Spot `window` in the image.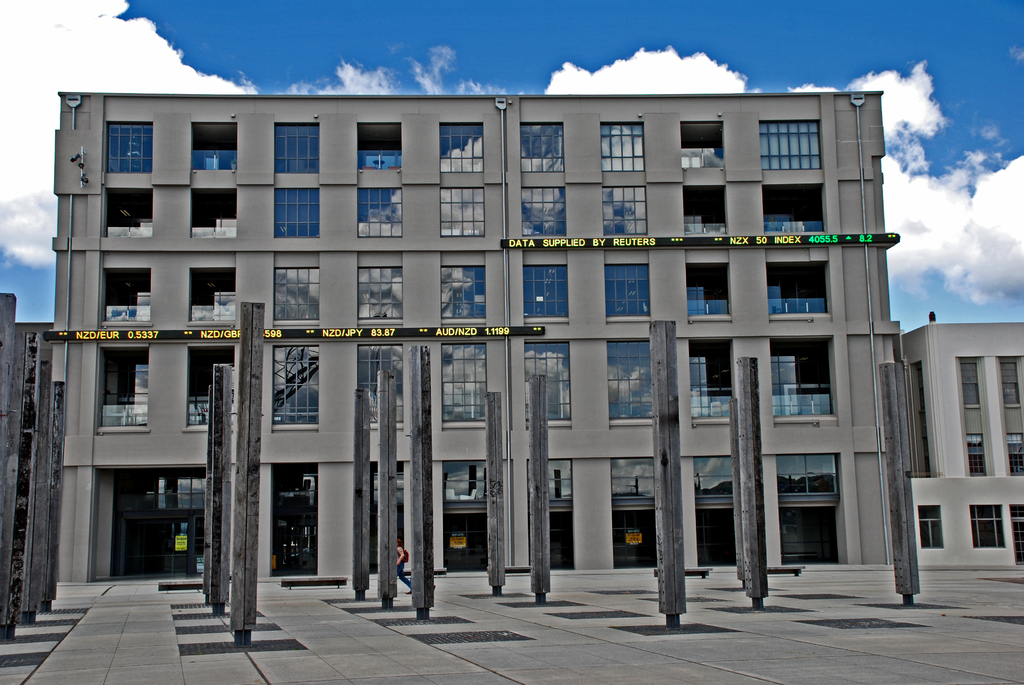
`window` found at pyautogui.locateOnScreen(596, 185, 650, 235).
